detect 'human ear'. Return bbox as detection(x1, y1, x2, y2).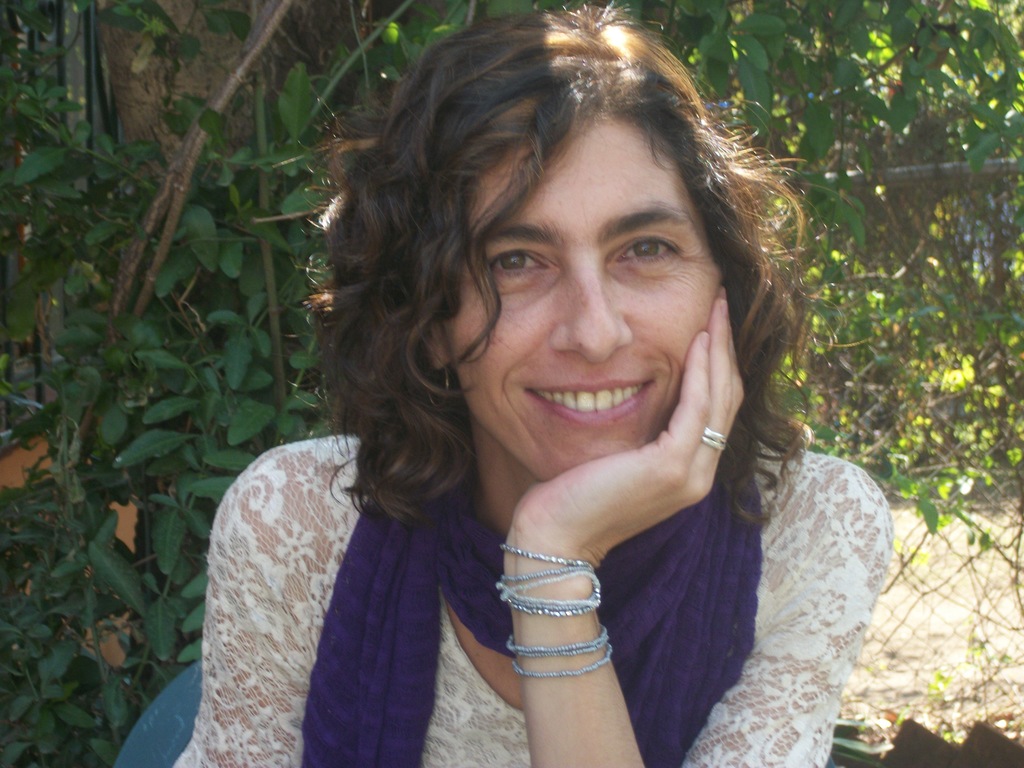
detection(432, 337, 449, 370).
